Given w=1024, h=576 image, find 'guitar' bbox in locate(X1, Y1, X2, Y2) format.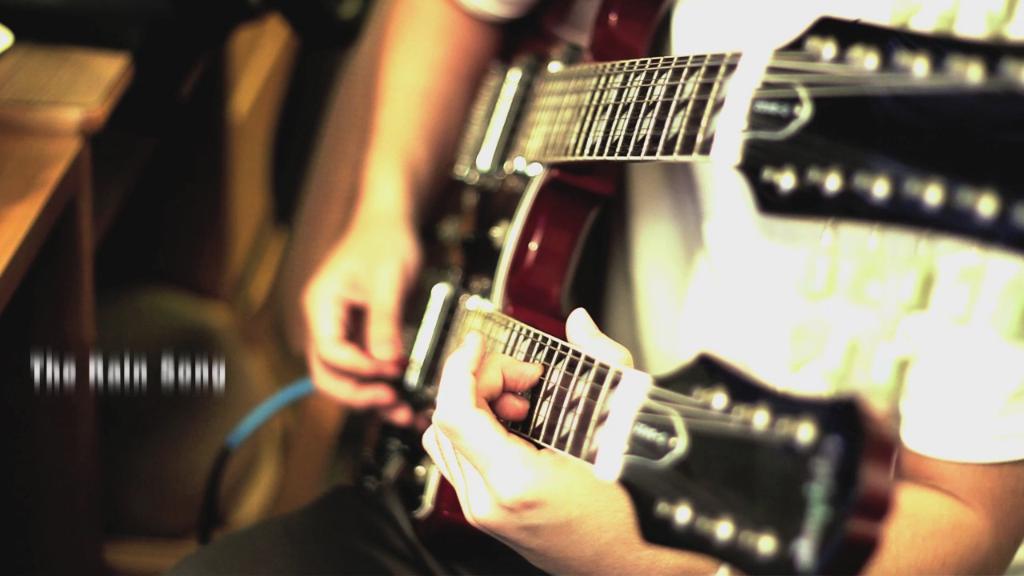
locate(247, 0, 1023, 254).
